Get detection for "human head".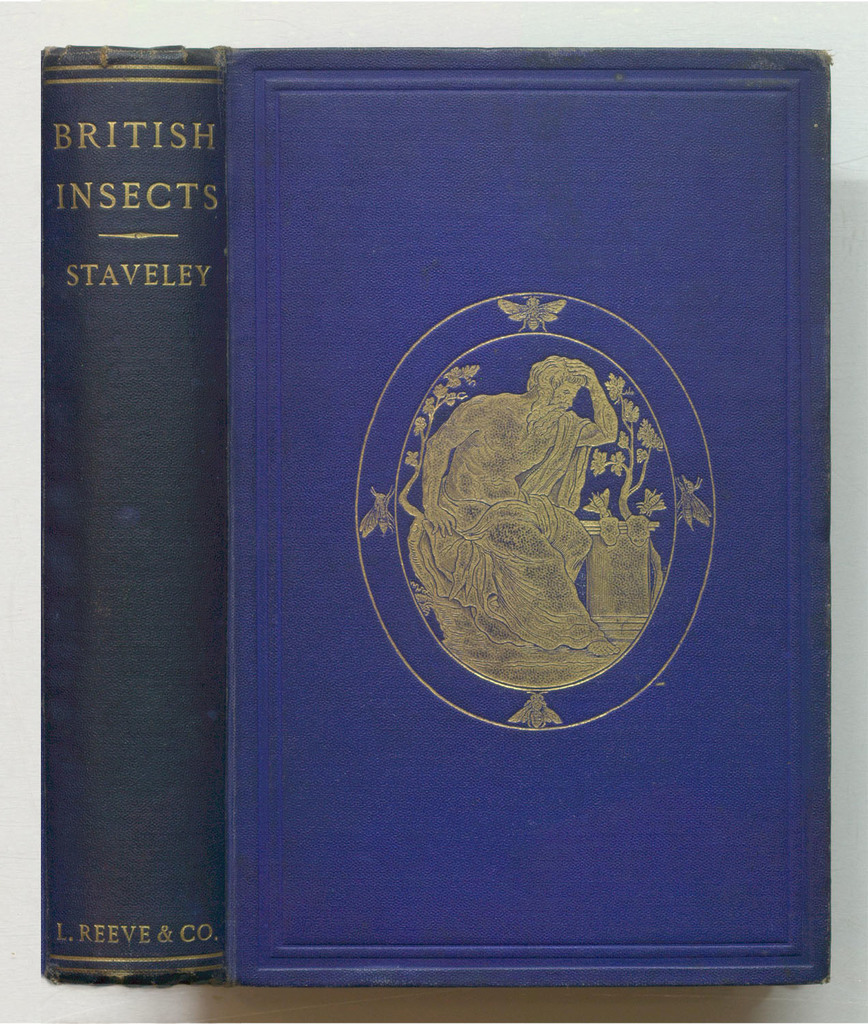
Detection: [x1=521, y1=358, x2=590, y2=430].
